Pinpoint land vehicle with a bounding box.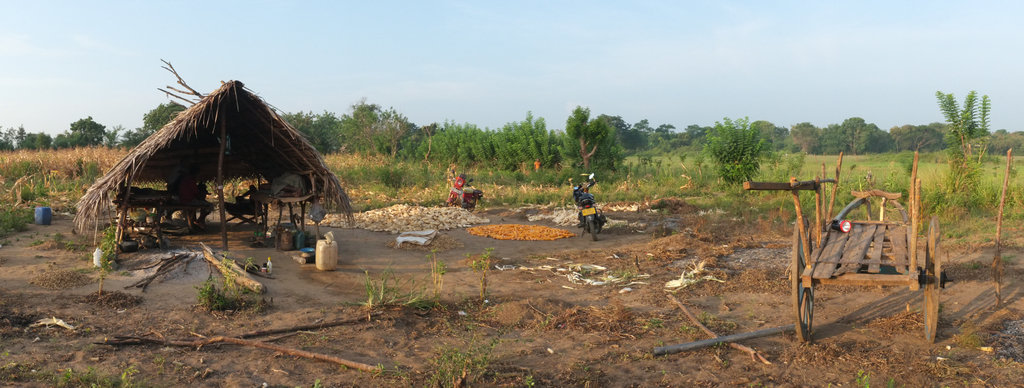
765/146/977/333.
